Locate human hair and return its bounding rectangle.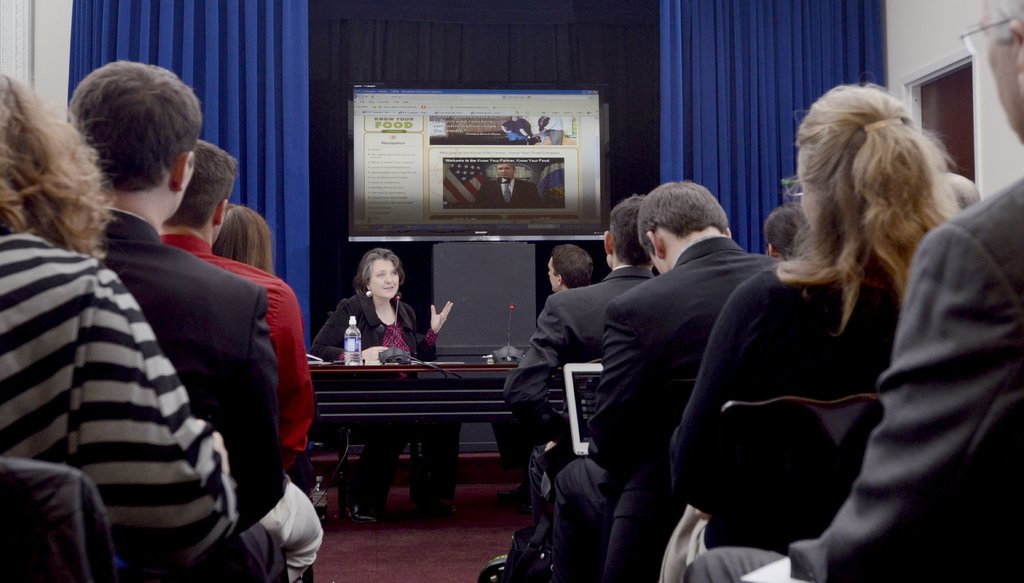
l=161, t=139, r=239, b=228.
